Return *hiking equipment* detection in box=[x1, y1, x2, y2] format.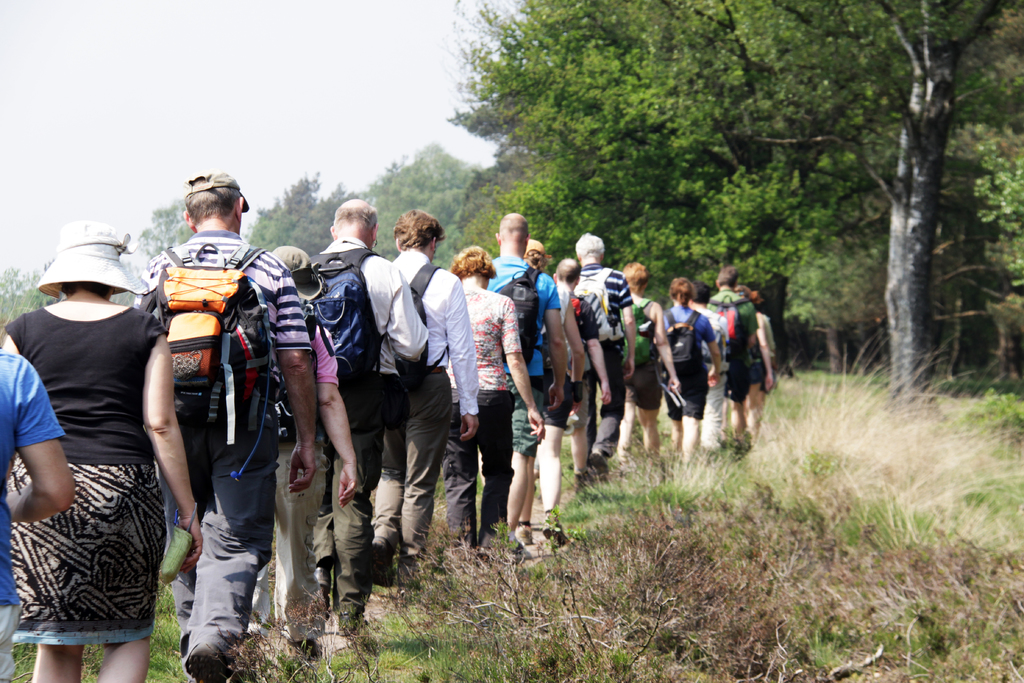
box=[698, 300, 755, 382].
